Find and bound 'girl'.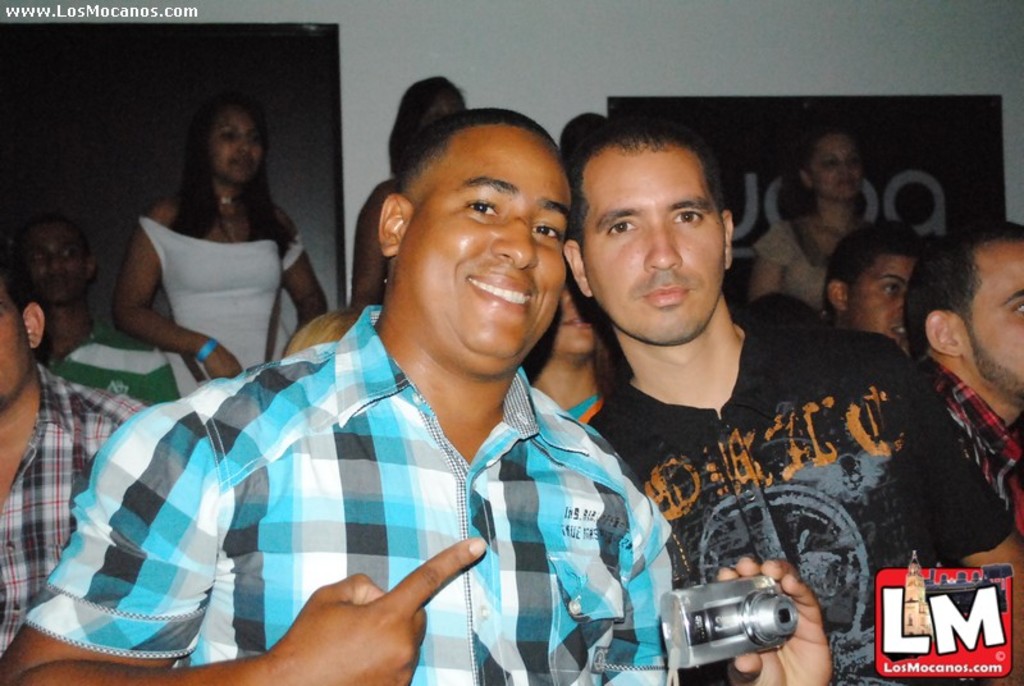
Bound: x1=517 y1=260 x2=653 y2=483.
